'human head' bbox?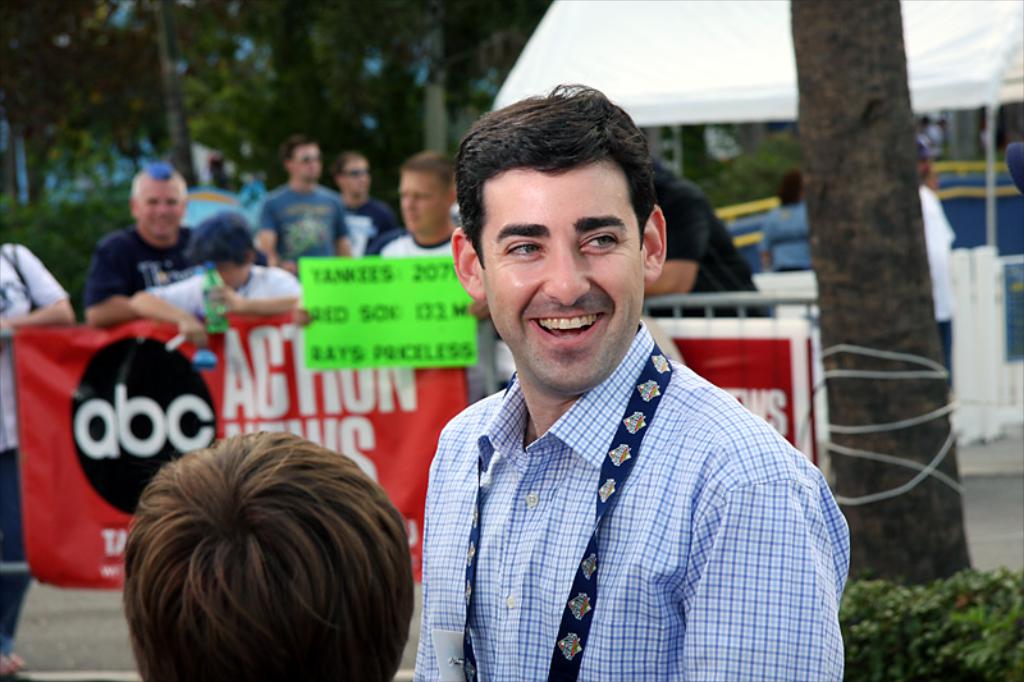
x1=123, y1=427, x2=413, y2=681
